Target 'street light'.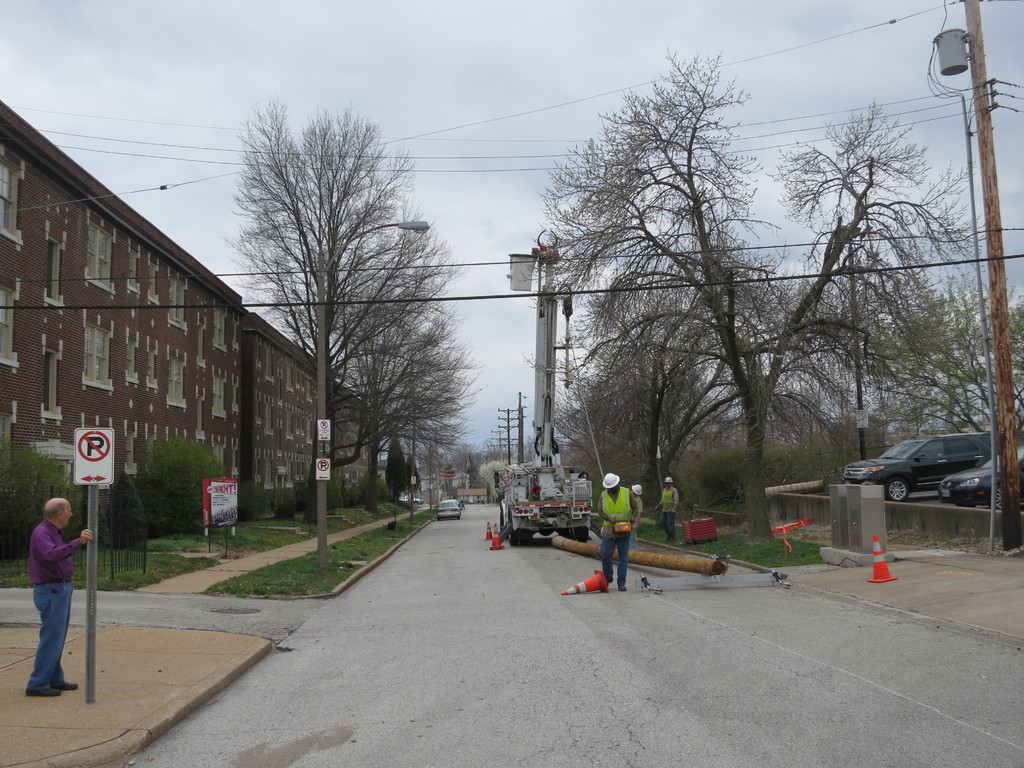
Target region: <region>498, 404, 527, 474</region>.
